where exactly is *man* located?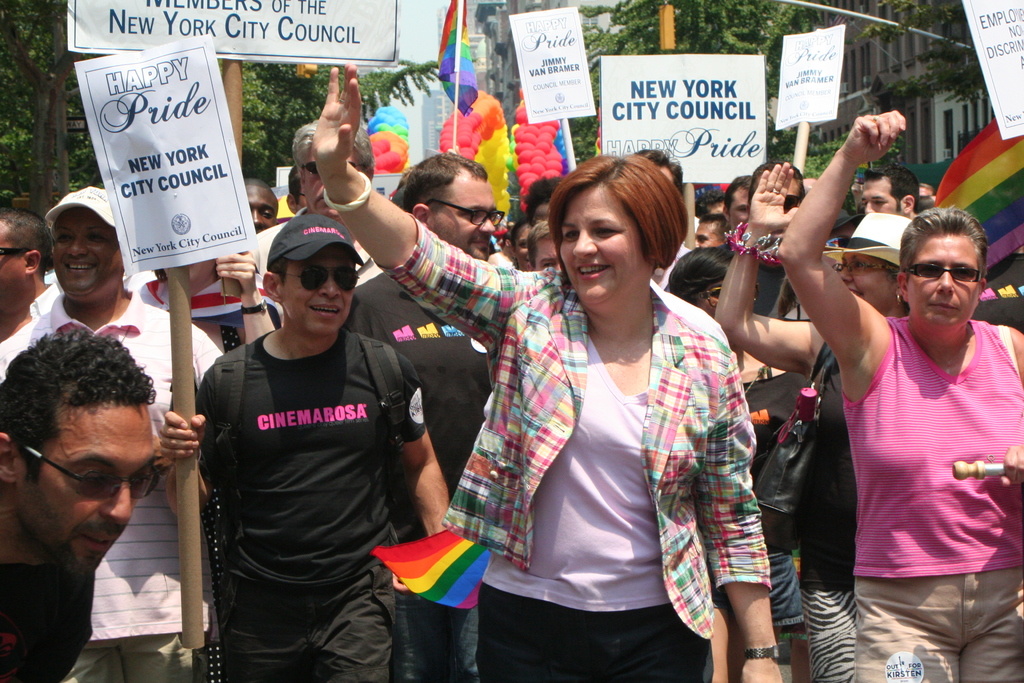
Its bounding box is left=0, top=184, right=225, bottom=682.
